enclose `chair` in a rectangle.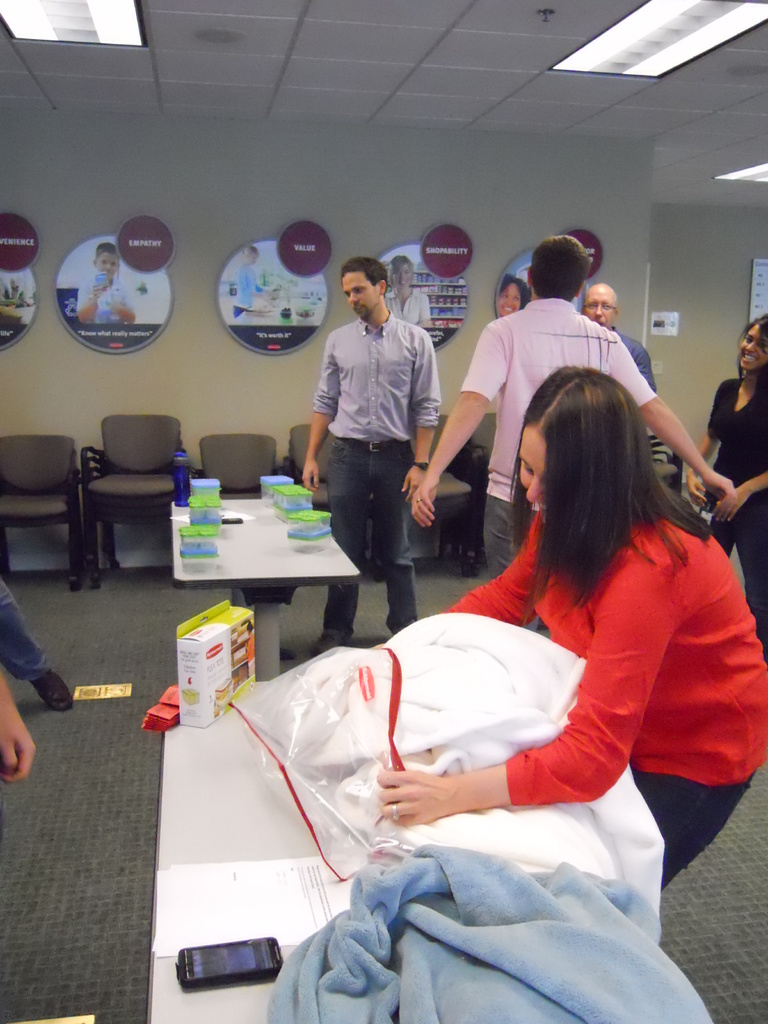
bbox=[432, 412, 492, 568].
